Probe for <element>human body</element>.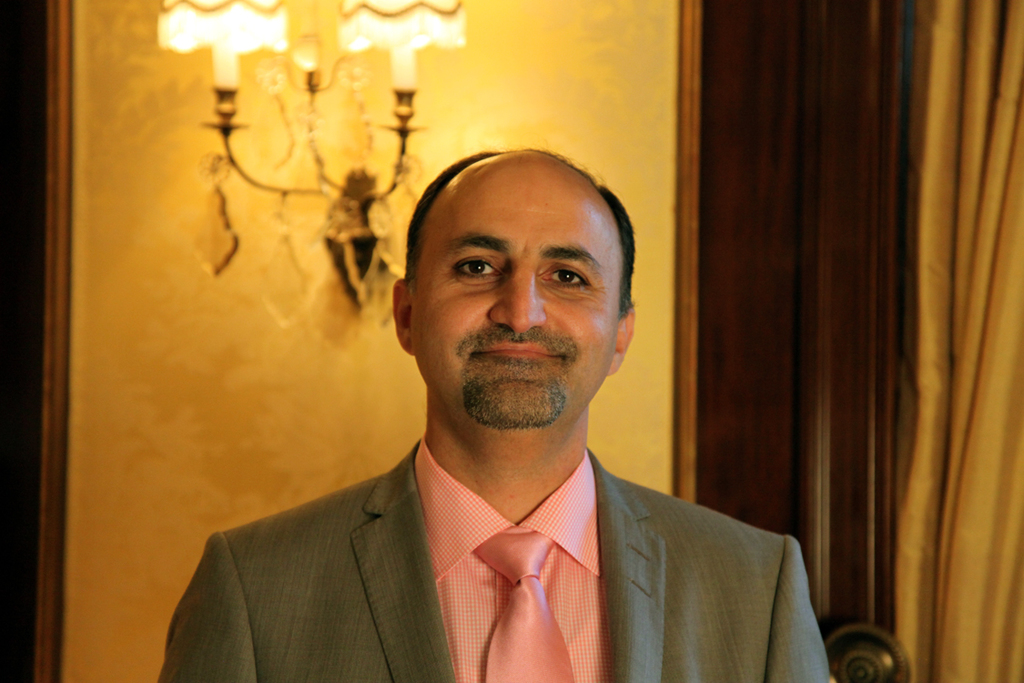
Probe result: (x1=33, y1=138, x2=790, y2=682).
